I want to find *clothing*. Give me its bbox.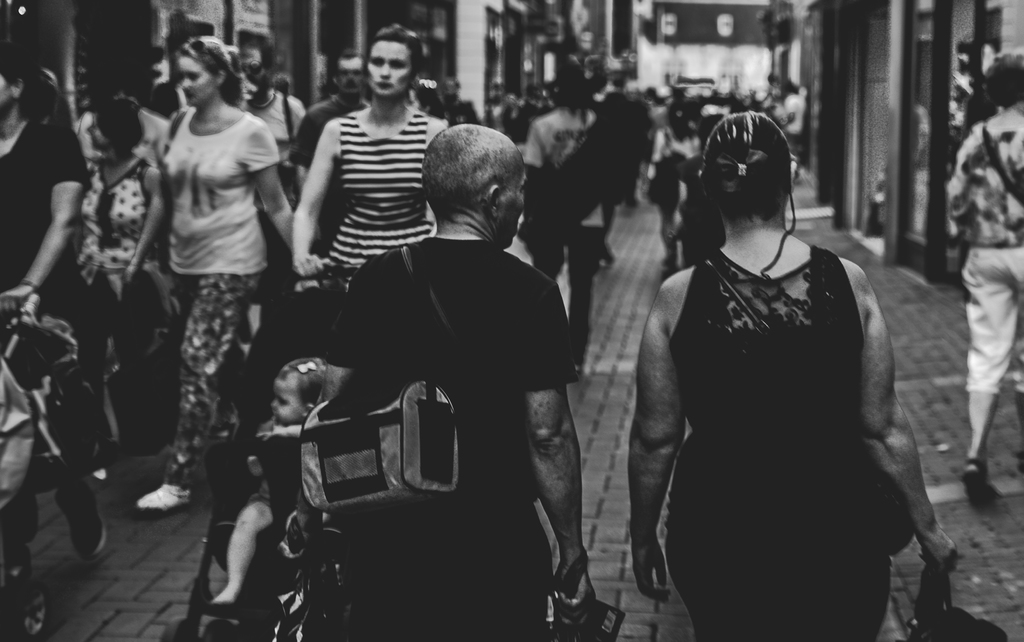
crop(329, 106, 431, 273).
